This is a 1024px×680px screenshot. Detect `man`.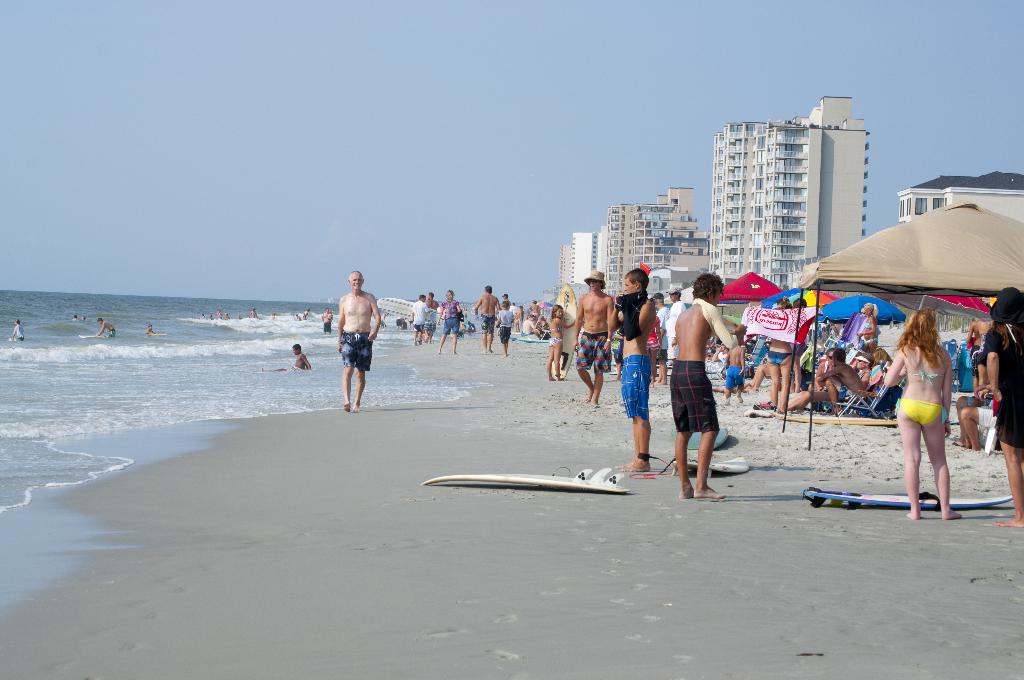
box=[321, 304, 334, 335].
